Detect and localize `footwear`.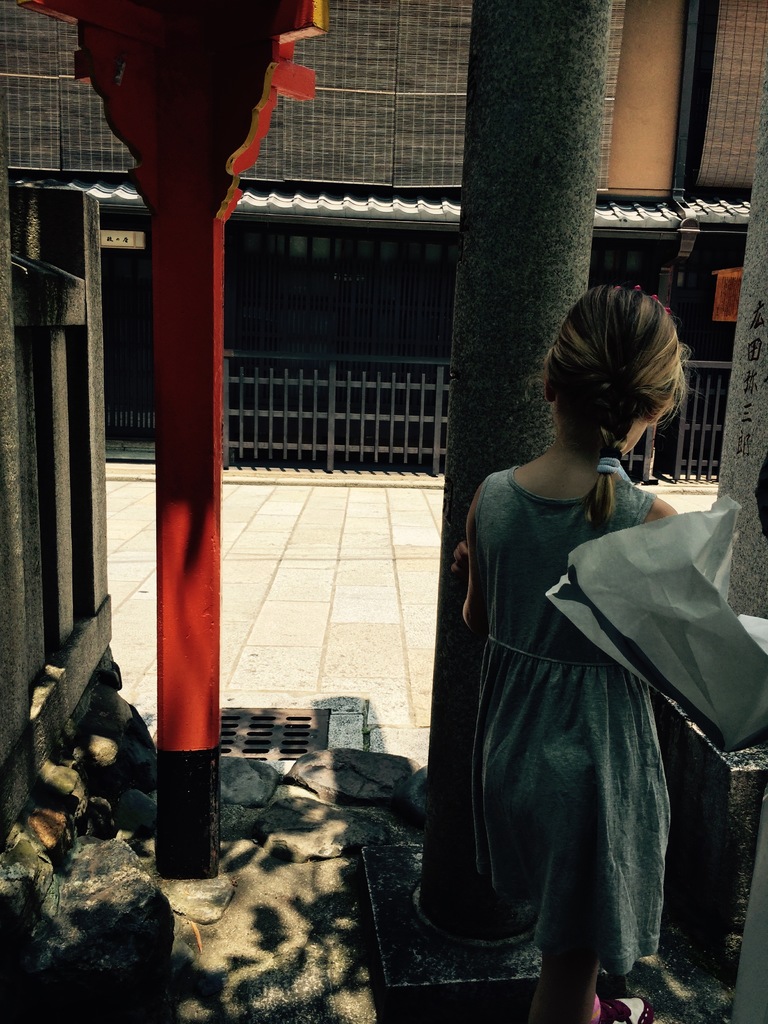
Localized at {"left": 573, "top": 993, "right": 655, "bottom": 1023}.
